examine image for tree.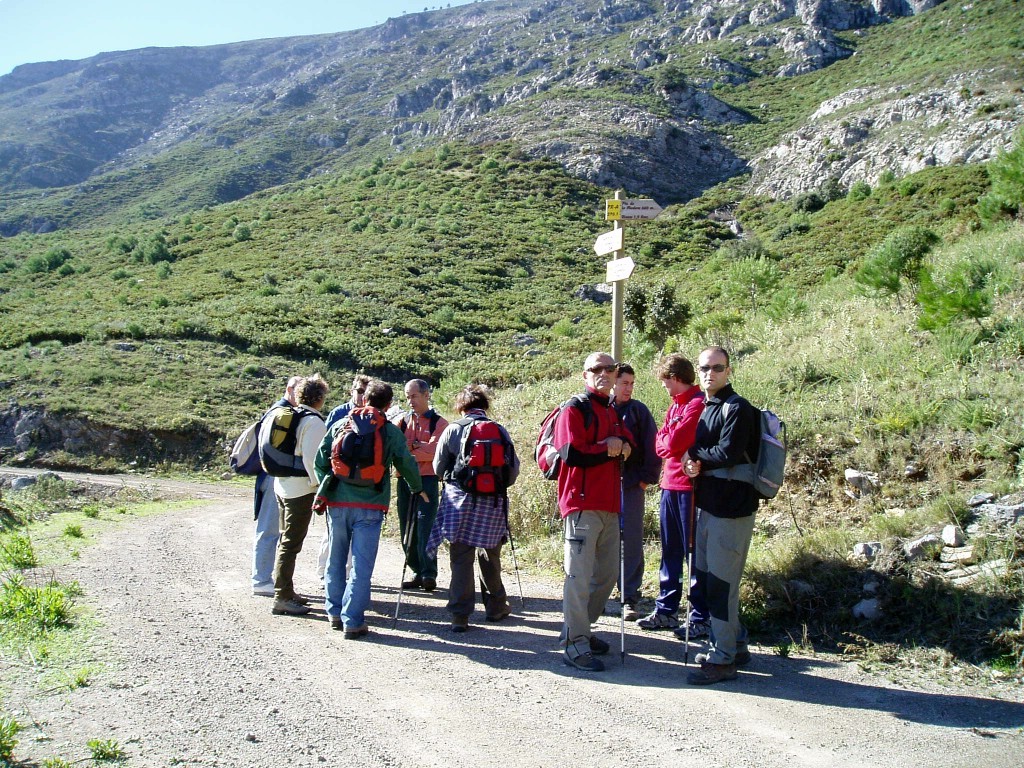
Examination result: 979/127/1023/224.
